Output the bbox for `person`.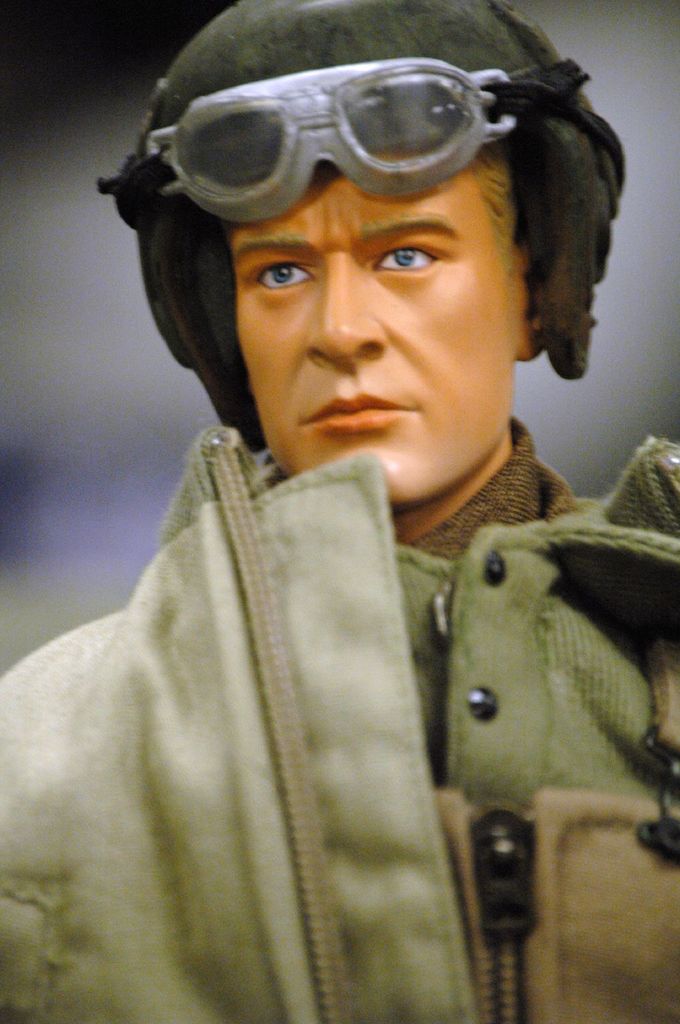
x1=0, y1=0, x2=679, y2=1023.
